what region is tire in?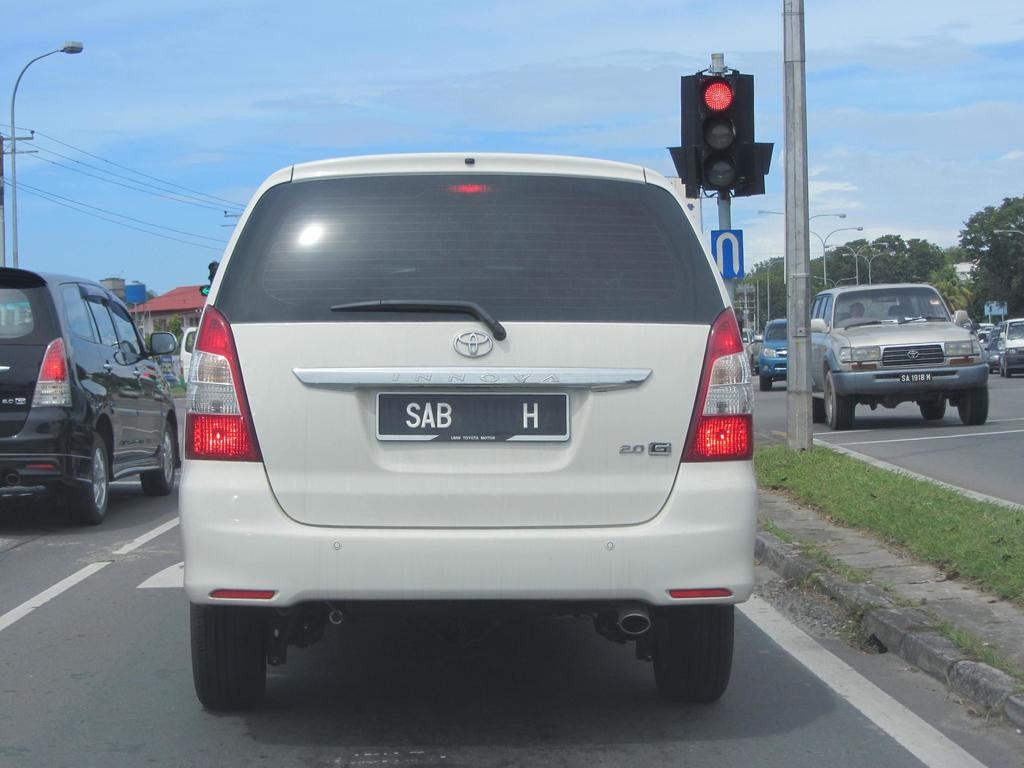
box(824, 371, 853, 430).
